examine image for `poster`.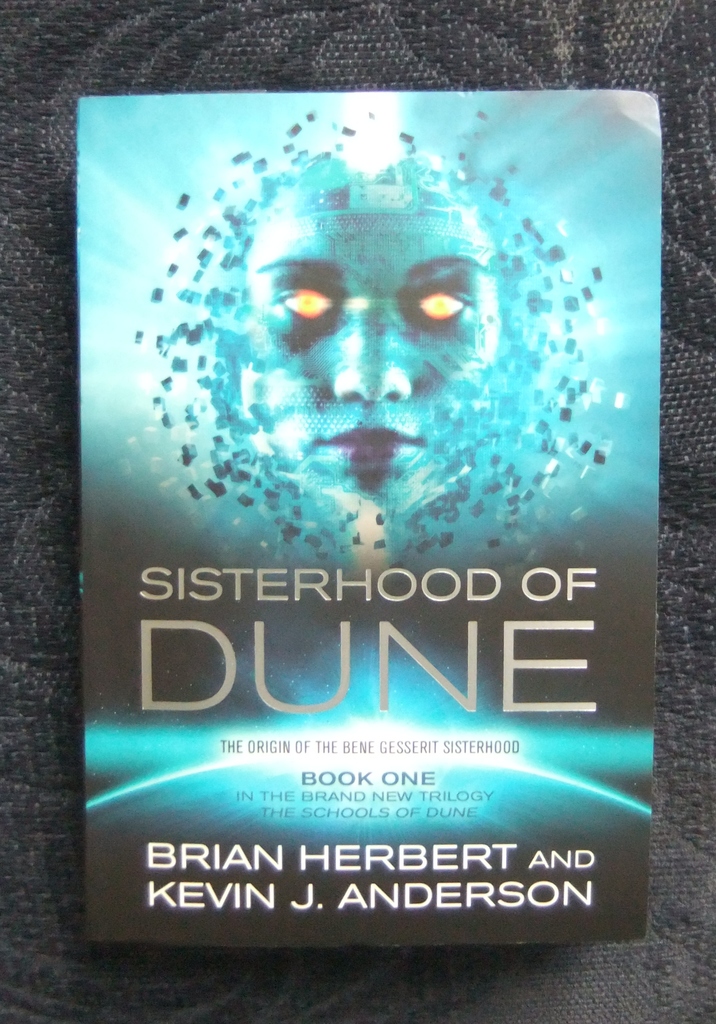
Examination result: region(60, 82, 692, 947).
